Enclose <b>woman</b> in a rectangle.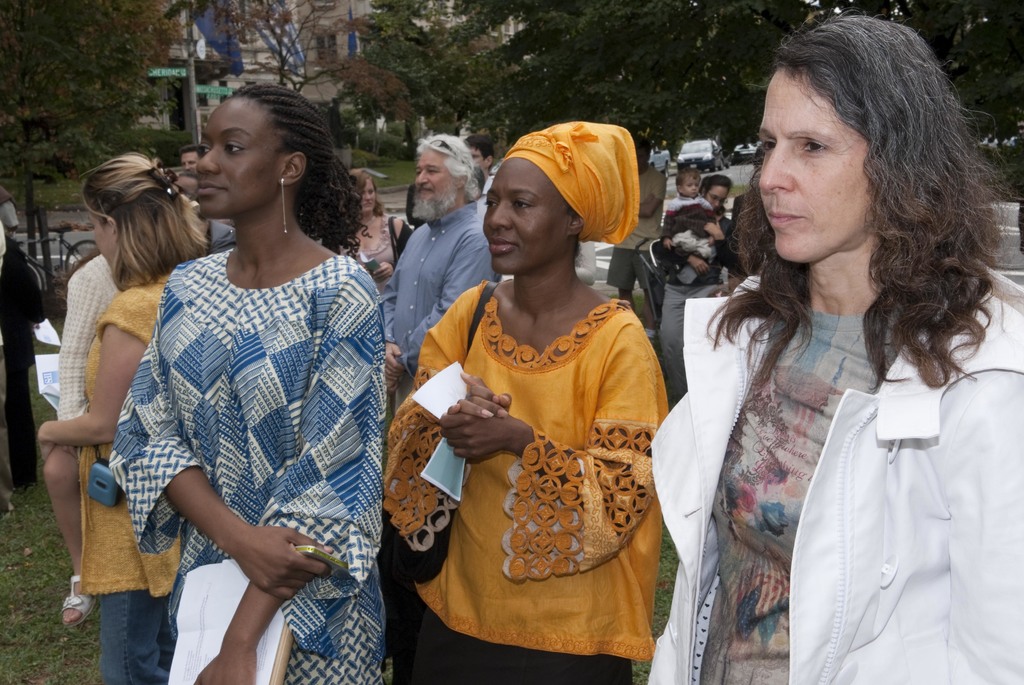
<region>381, 120, 675, 681</region>.
